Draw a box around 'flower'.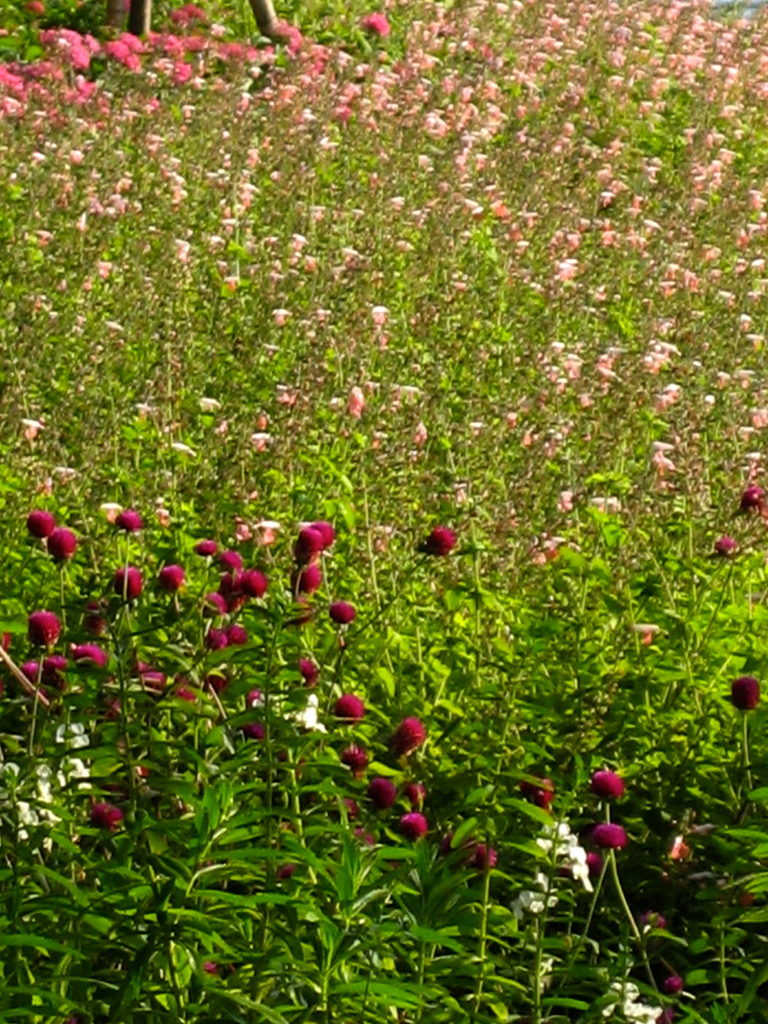
box(406, 777, 422, 800).
